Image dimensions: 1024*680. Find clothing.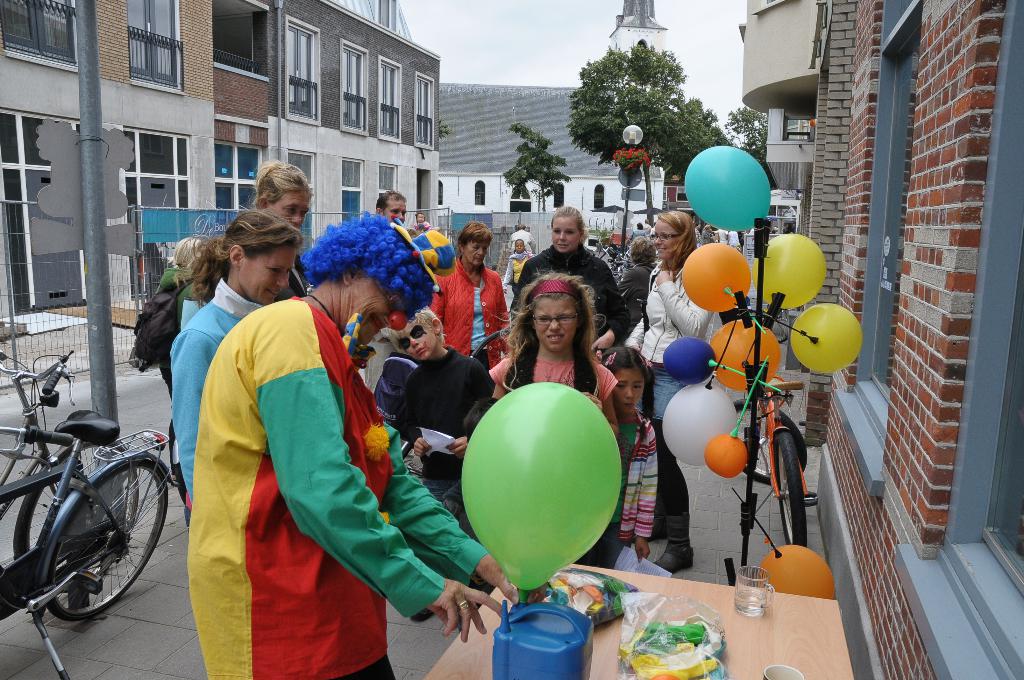
618,263,656,325.
